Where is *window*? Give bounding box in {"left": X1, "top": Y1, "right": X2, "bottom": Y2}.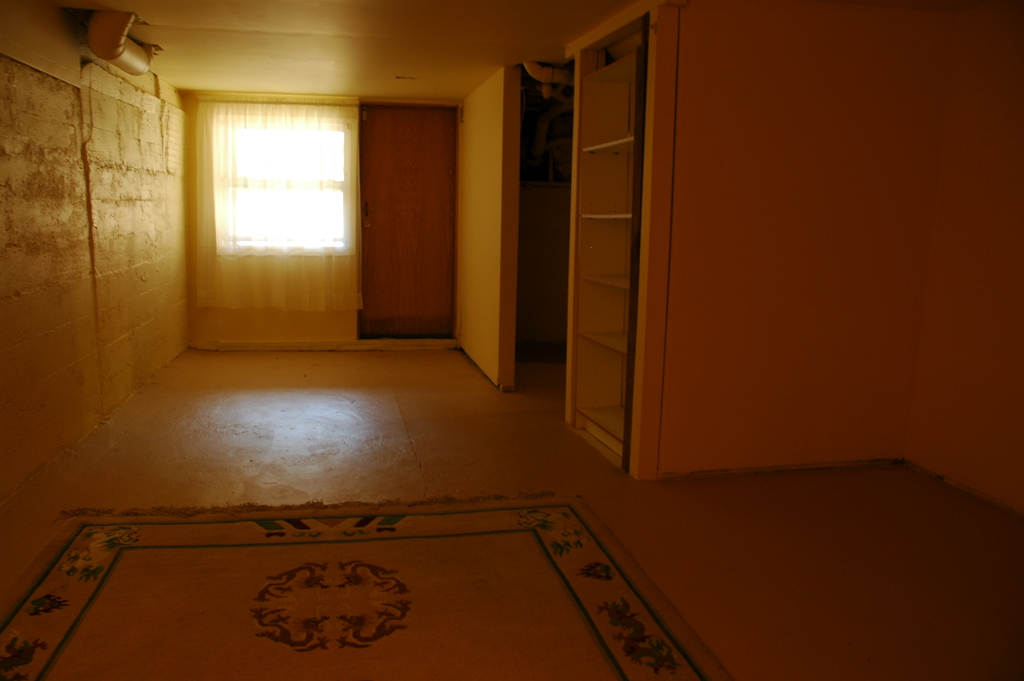
{"left": 204, "top": 99, "right": 396, "bottom": 287}.
